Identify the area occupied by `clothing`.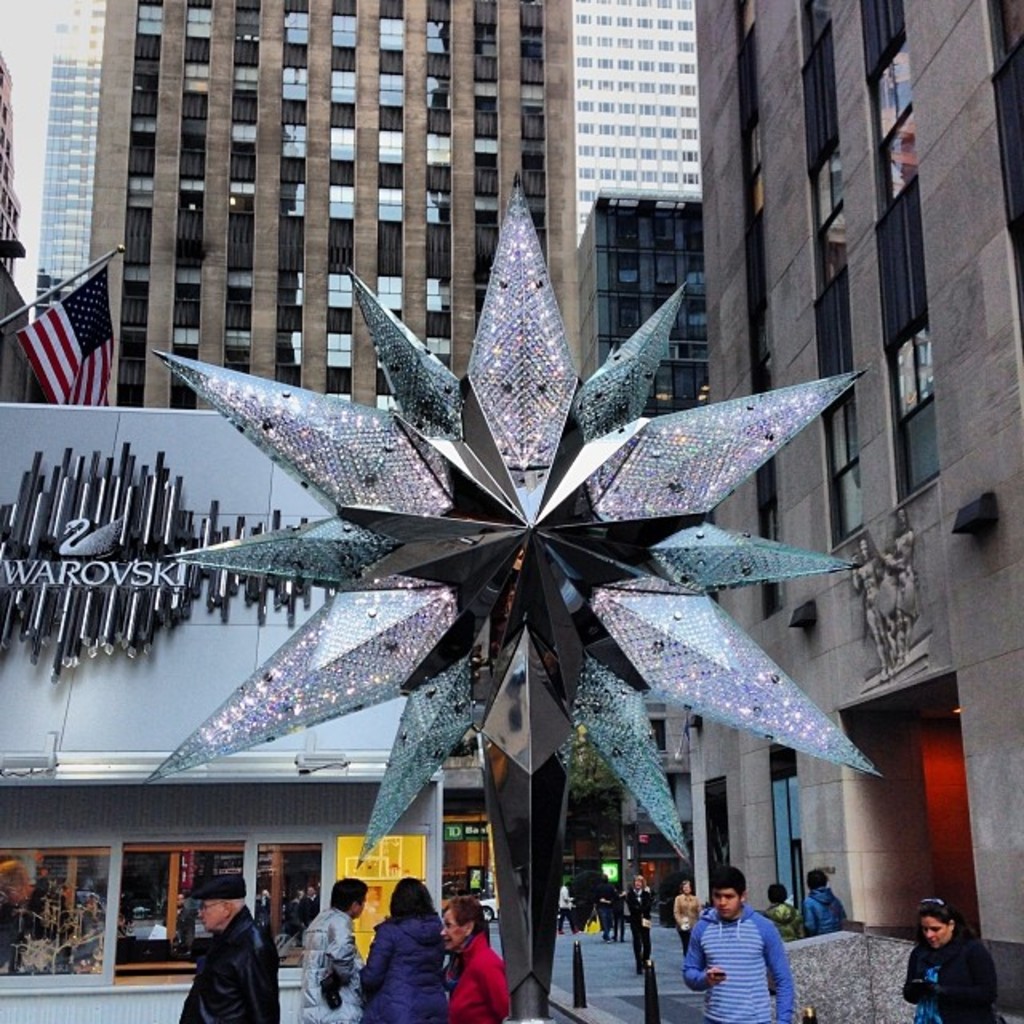
Area: BBox(438, 936, 507, 1022).
